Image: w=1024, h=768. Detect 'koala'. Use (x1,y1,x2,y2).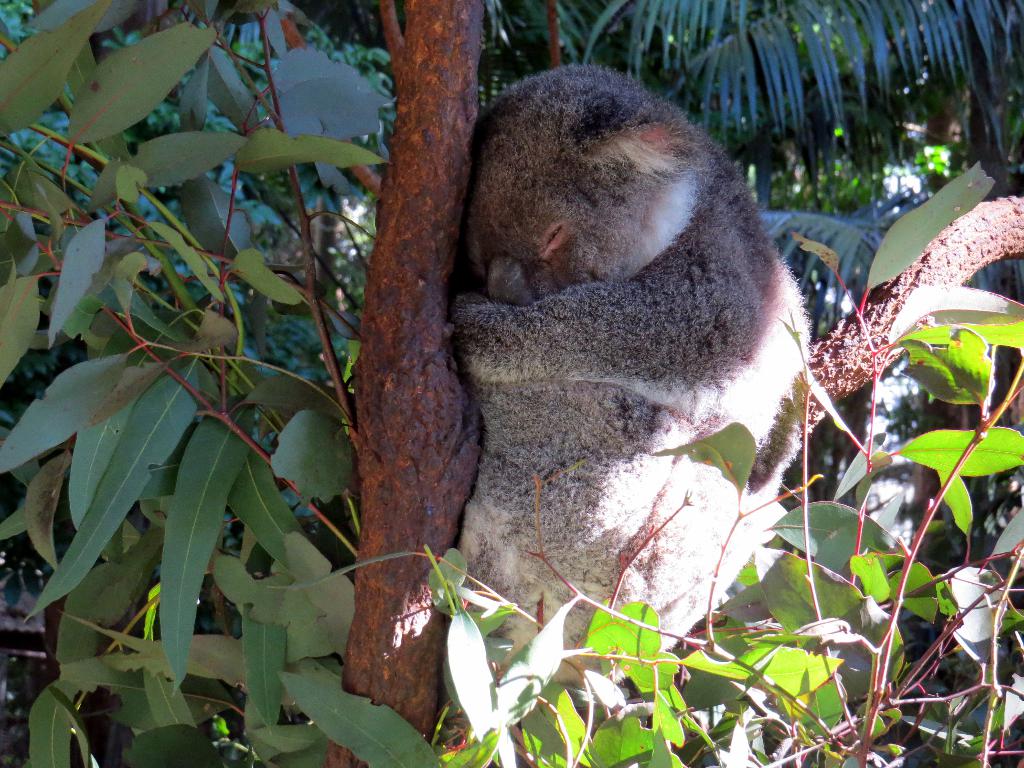
(452,64,821,694).
